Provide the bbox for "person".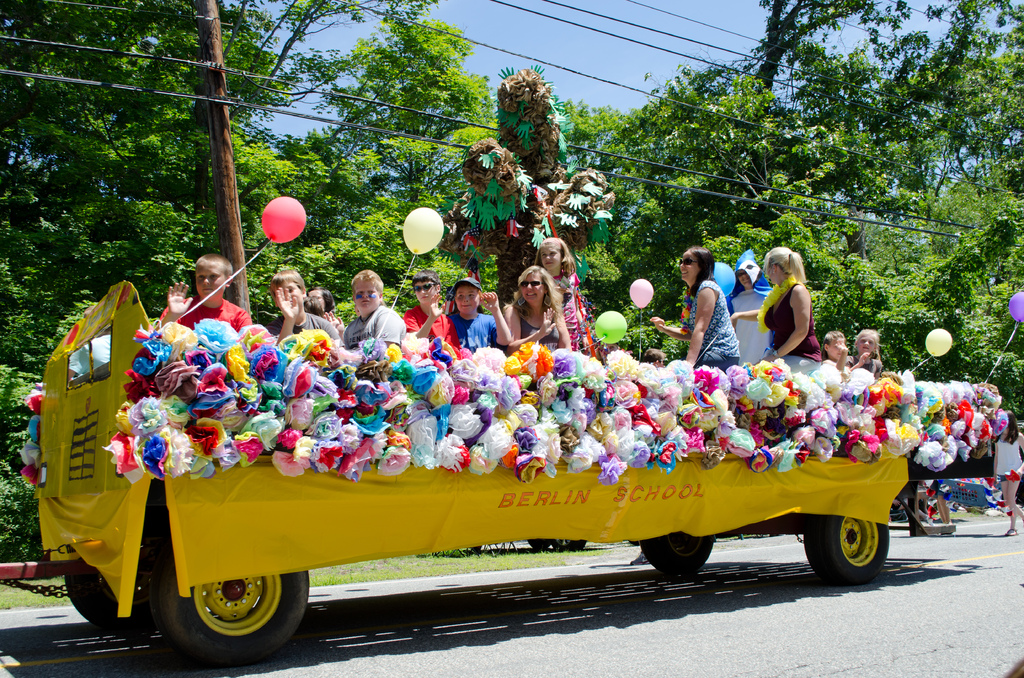
<bbox>932, 485, 957, 526</bbox>.
